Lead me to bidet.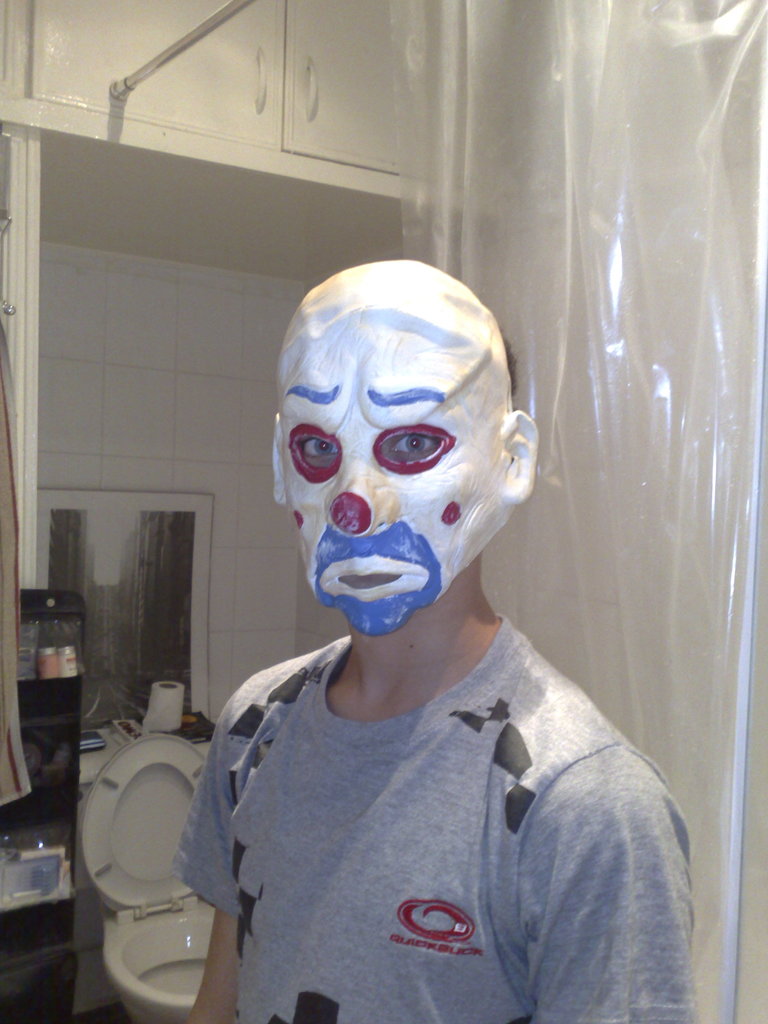
Lead to 103,894,216,1020.
